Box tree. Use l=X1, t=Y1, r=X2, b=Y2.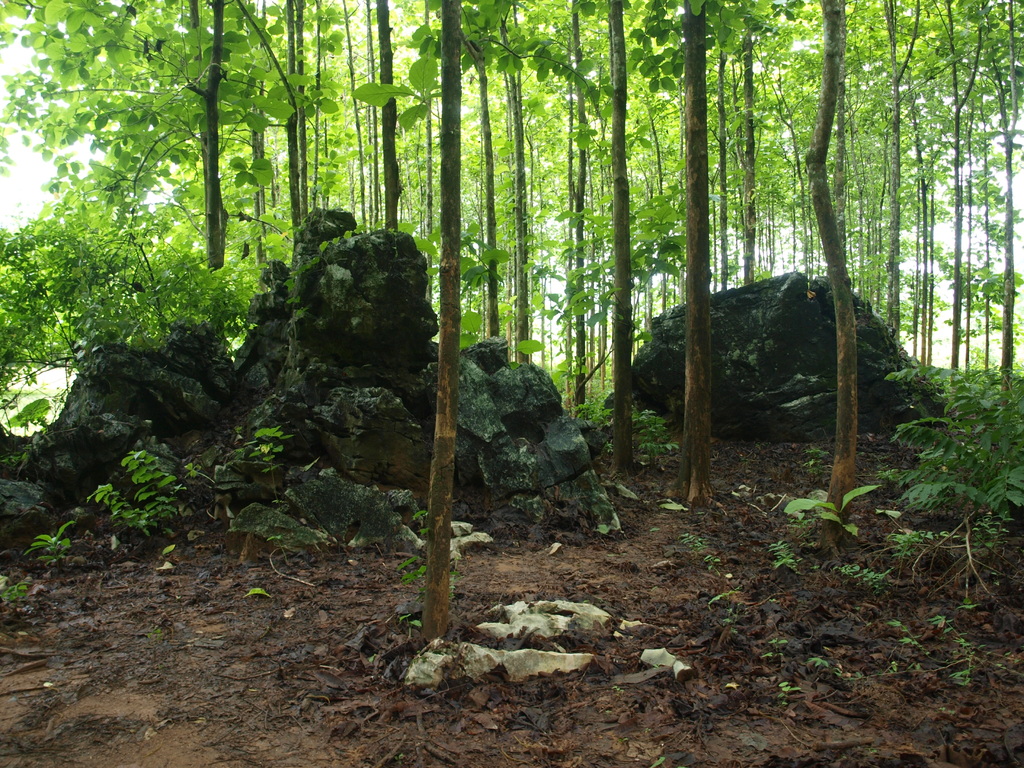
l=415, t=0, r=472, b=654.
